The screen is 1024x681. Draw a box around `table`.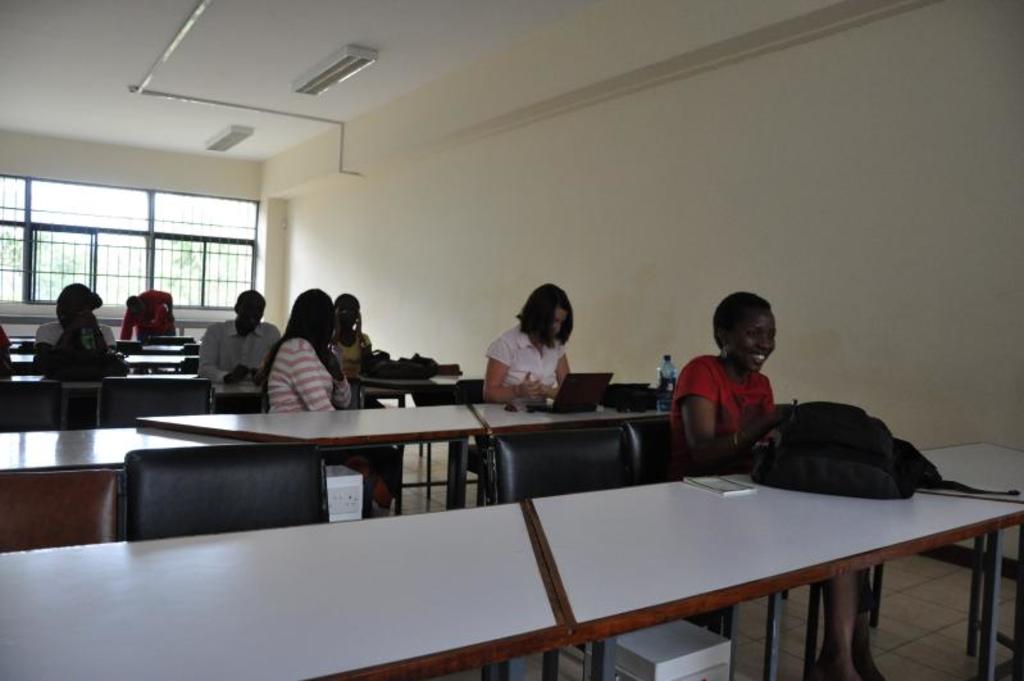
crop(474, 403, 677, 507).
